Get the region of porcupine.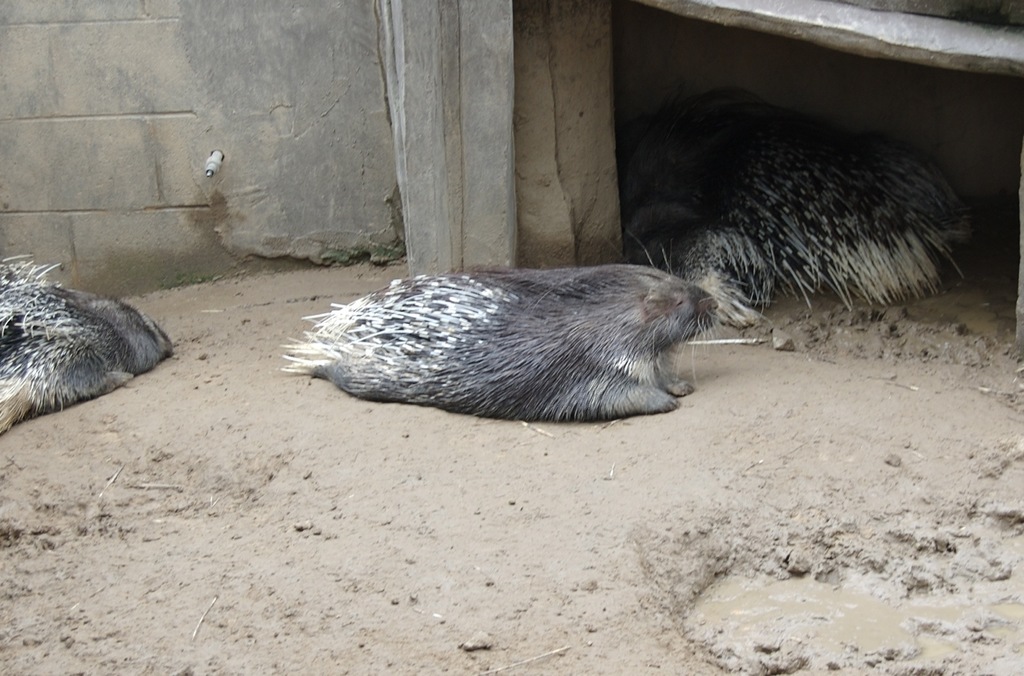
box(280, 270, 714, 418).
